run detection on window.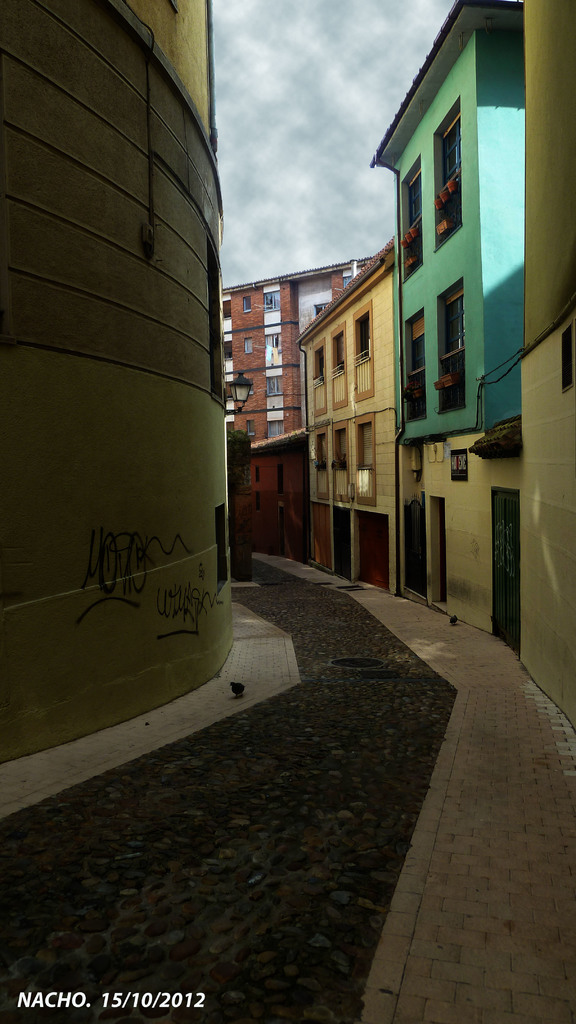
Result: [x1=402, y1=321, x2=433, y2=424].
